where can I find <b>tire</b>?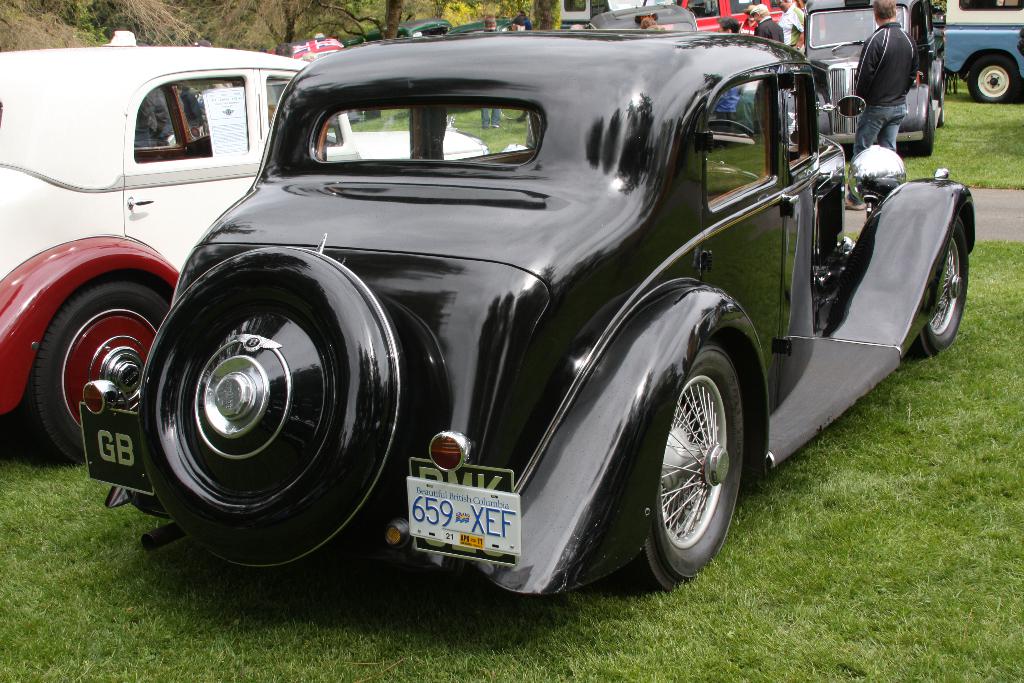
You can find it at [910,215,968,353].
